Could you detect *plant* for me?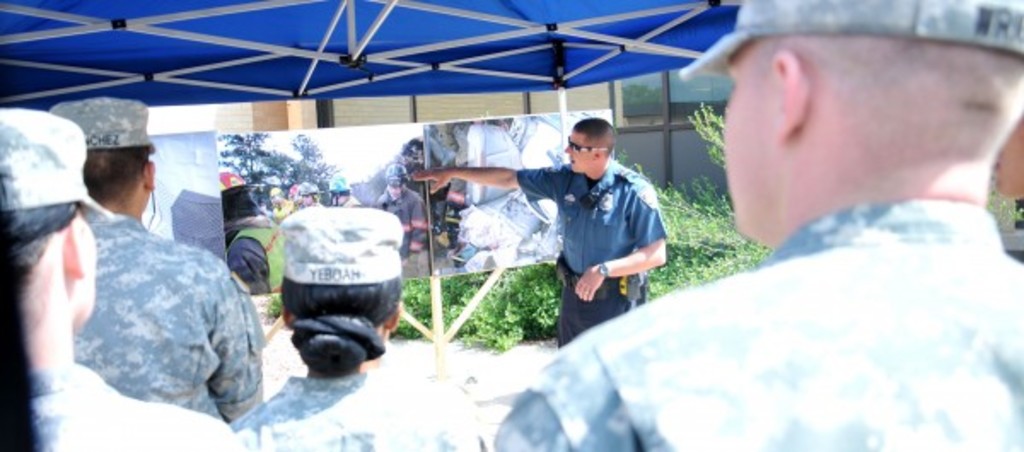
Detection result: 986/188/1021/239.
